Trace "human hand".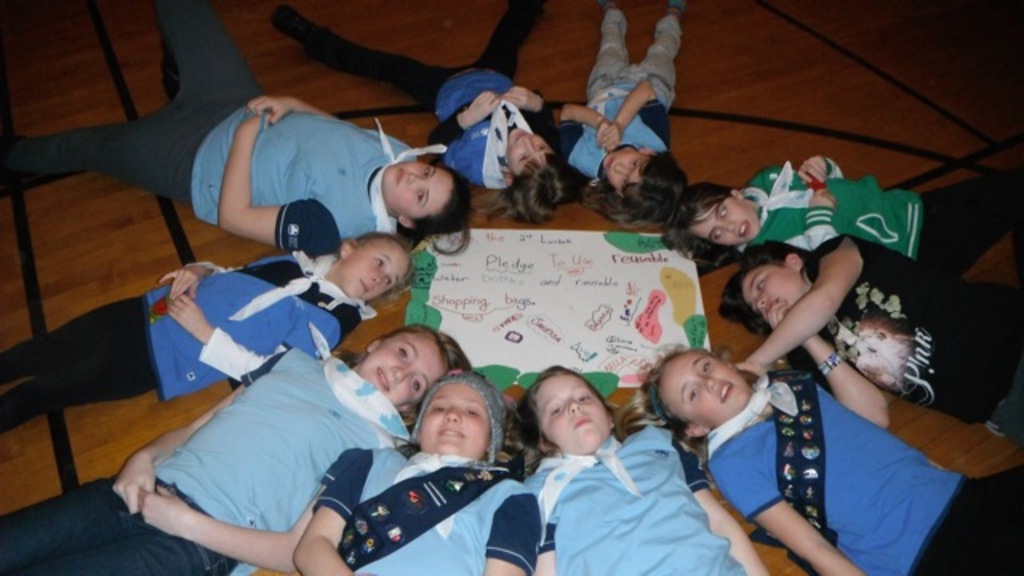
Traced to 590:114:608:154.
